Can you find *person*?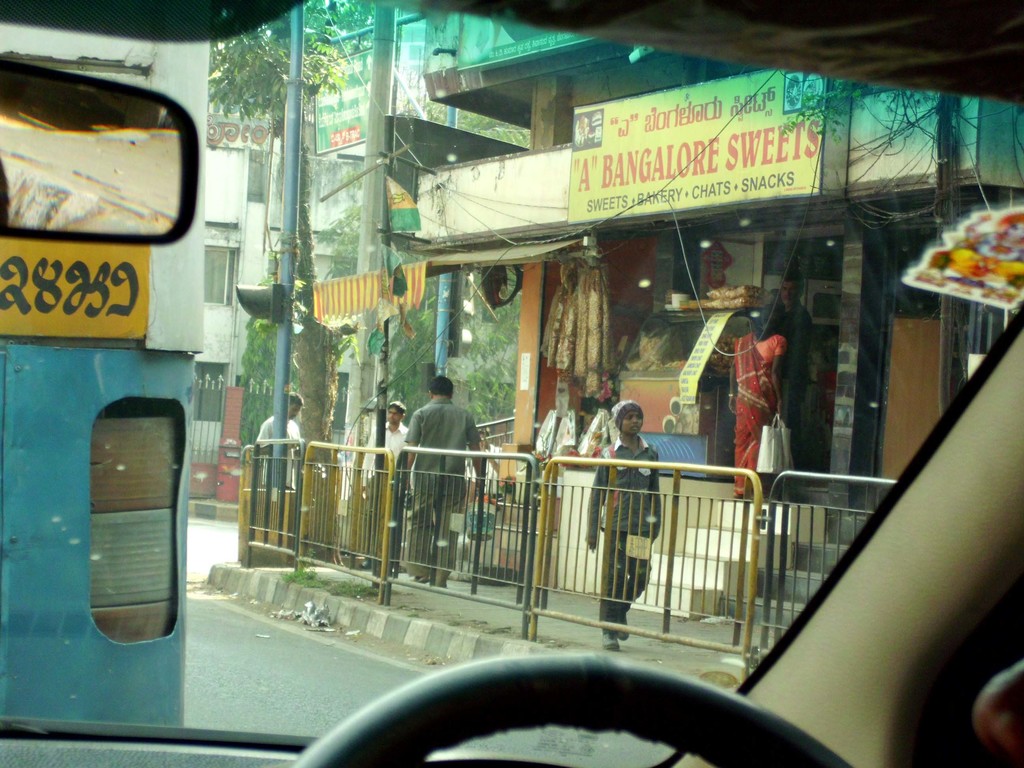
Yes, bounding box: Rect(251, 392, 304, 500).
